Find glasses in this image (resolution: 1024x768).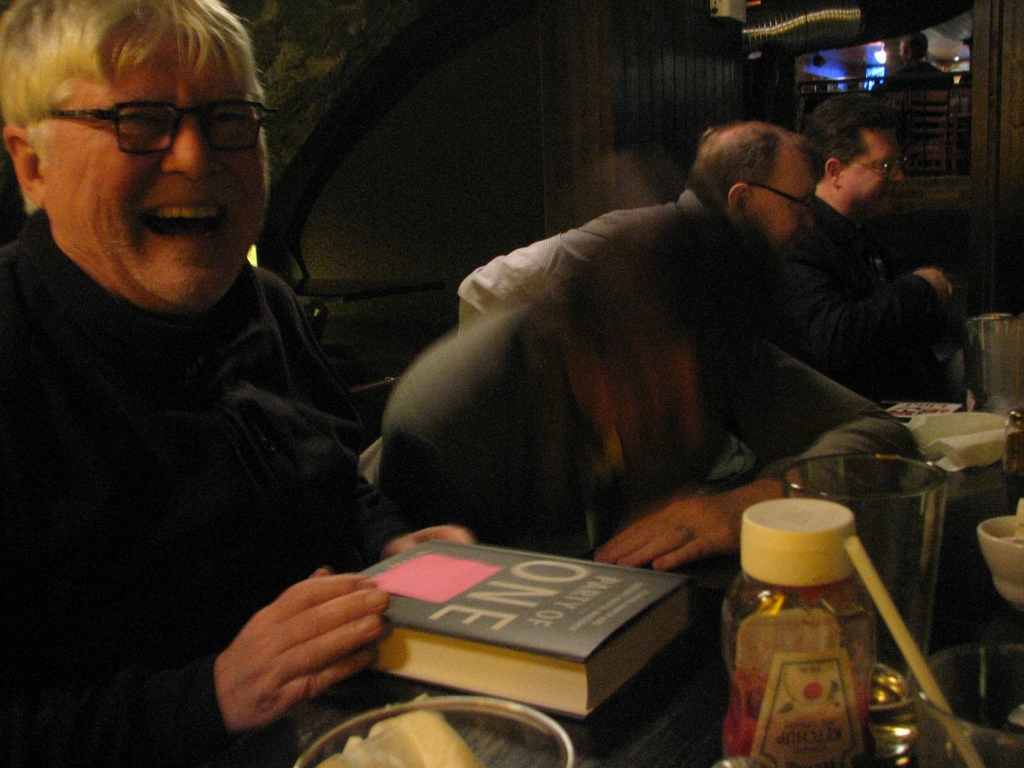
[746,181,822,211].
